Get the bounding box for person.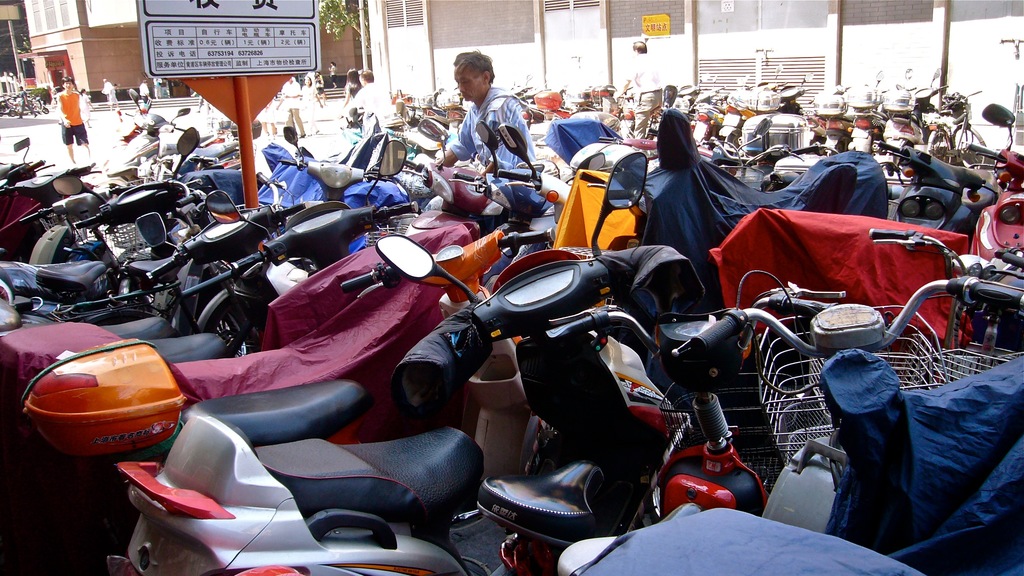
(314, 72, 326, 102).
